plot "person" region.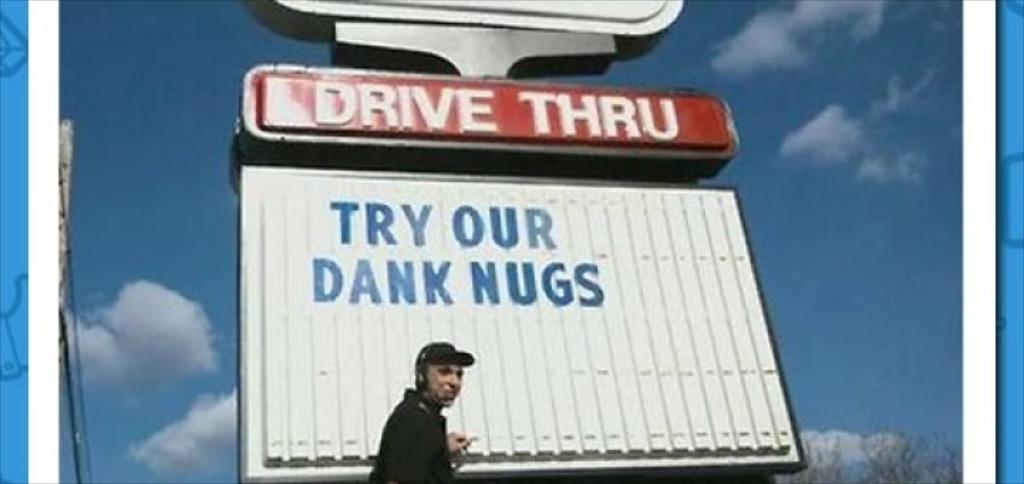
Plotted at <box>378,327,485,481</box>.
